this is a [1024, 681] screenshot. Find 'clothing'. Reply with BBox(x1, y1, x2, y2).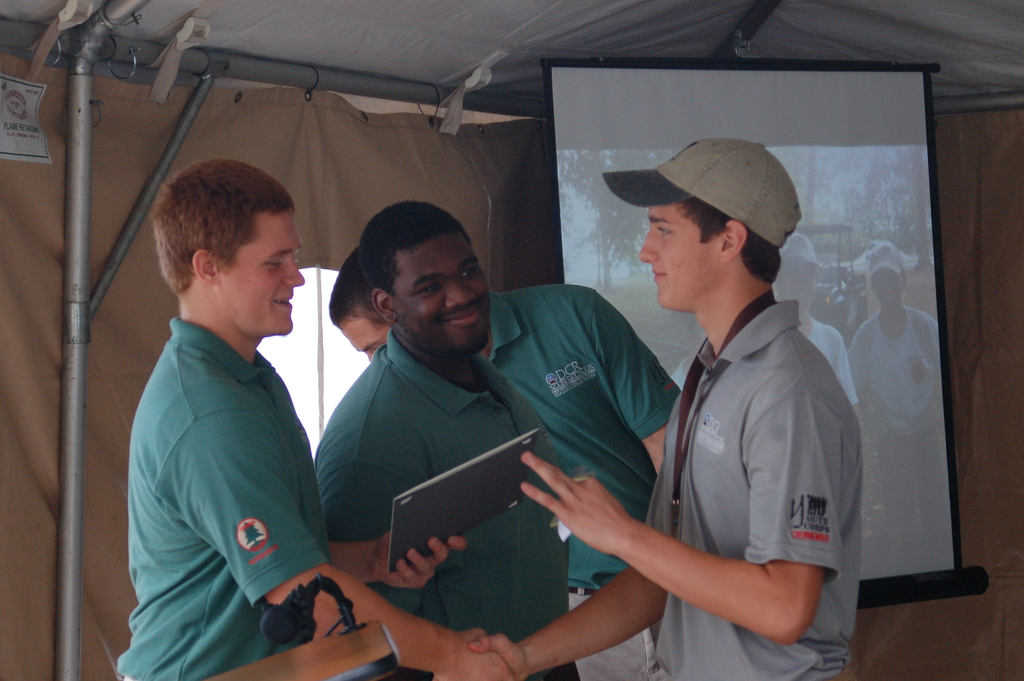
BBox(474, 284, 691, 680).
